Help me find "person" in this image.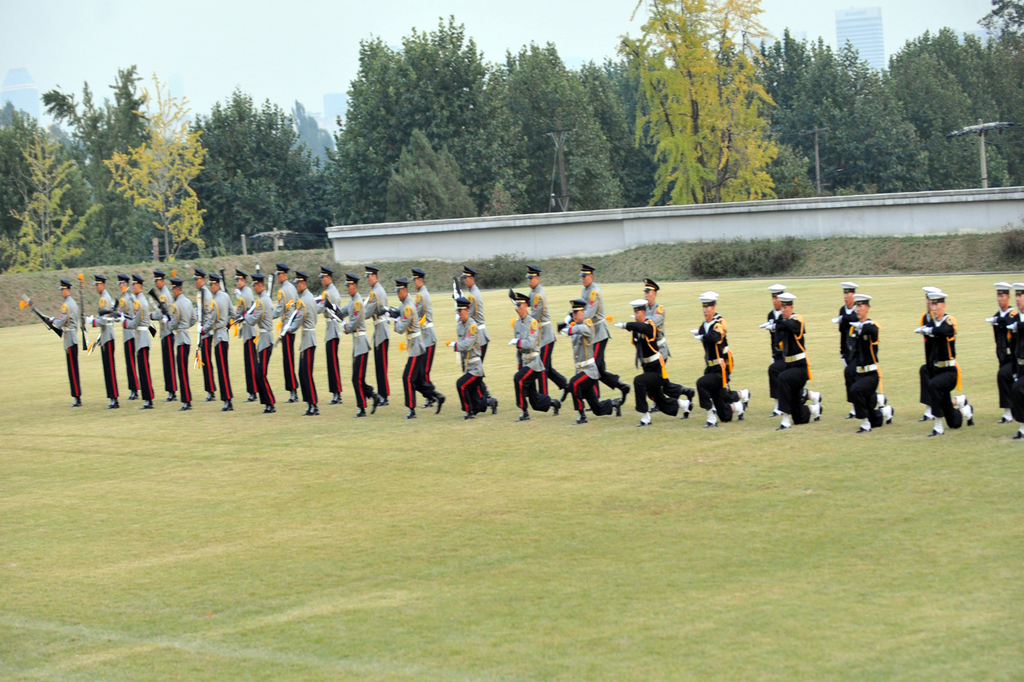
Found it: [507, 286, 558, 419].
